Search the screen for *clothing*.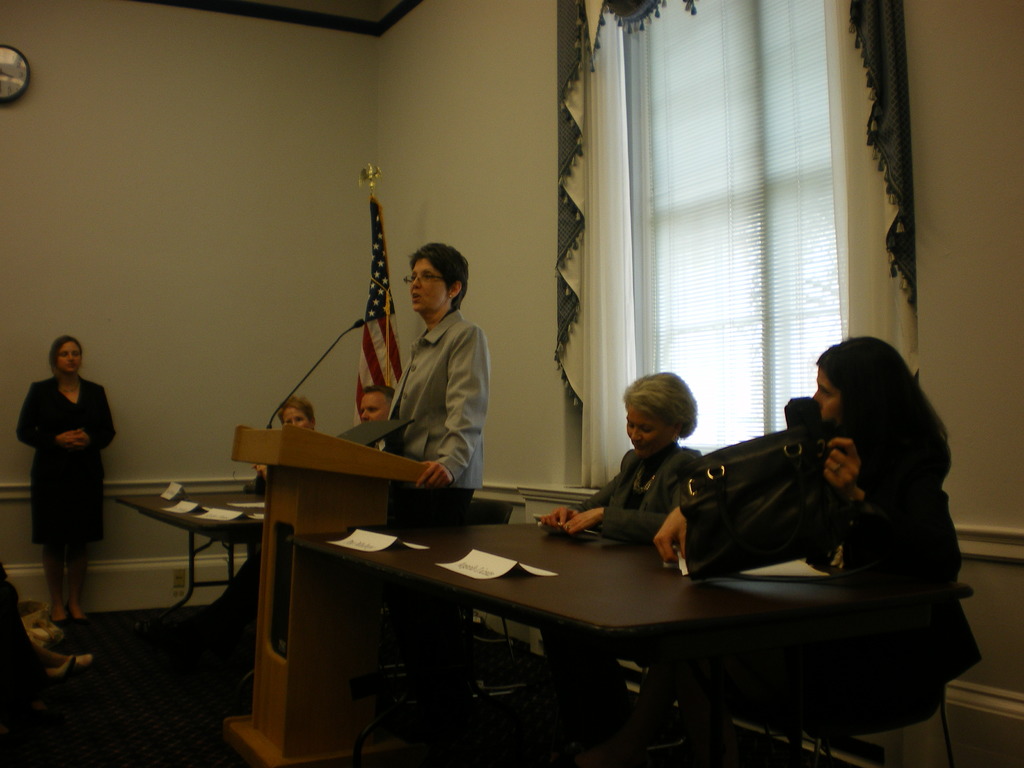
Found at {"left": 366, "top": 257, "right": 496, "bottom": 521}.
